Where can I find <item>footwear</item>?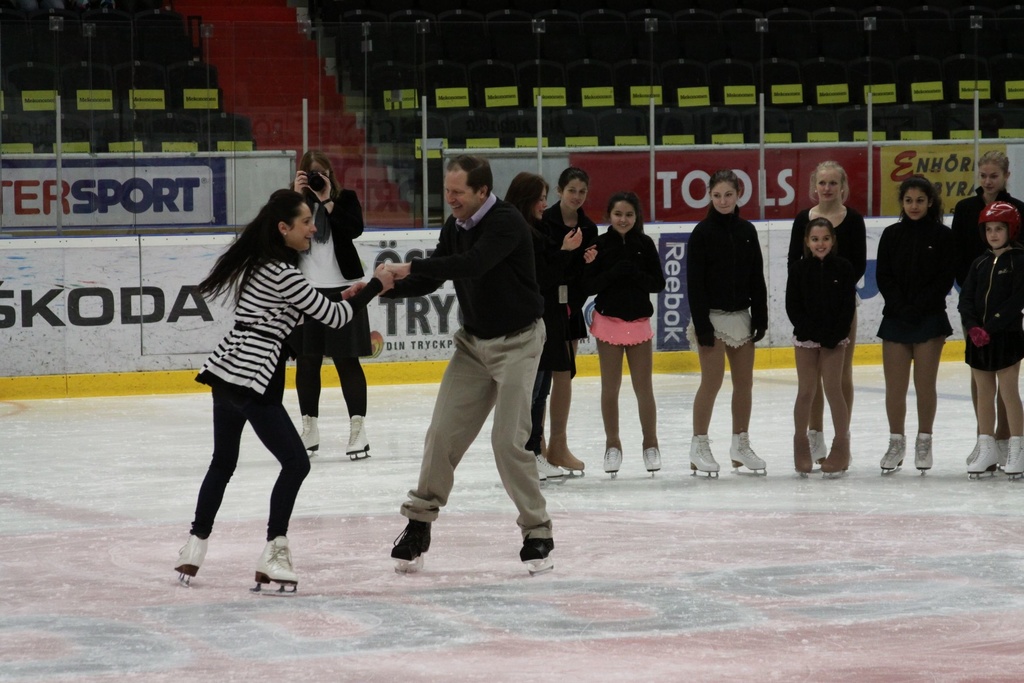
You can find it at rect(918, 441, 931, 468).
